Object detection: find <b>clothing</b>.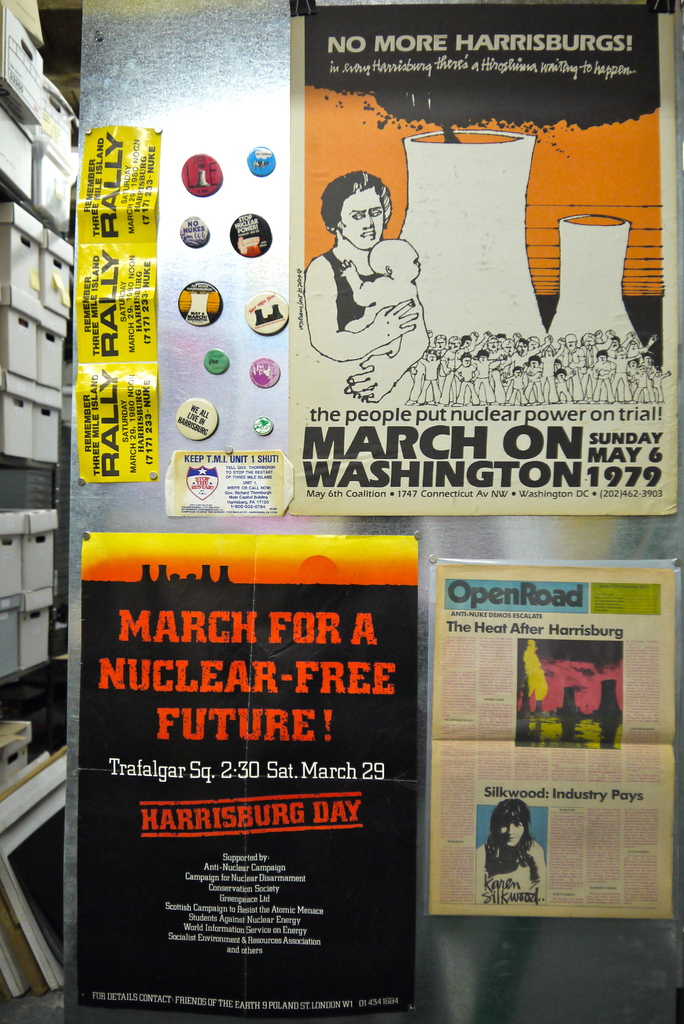
(318, 250, 376, 332).
